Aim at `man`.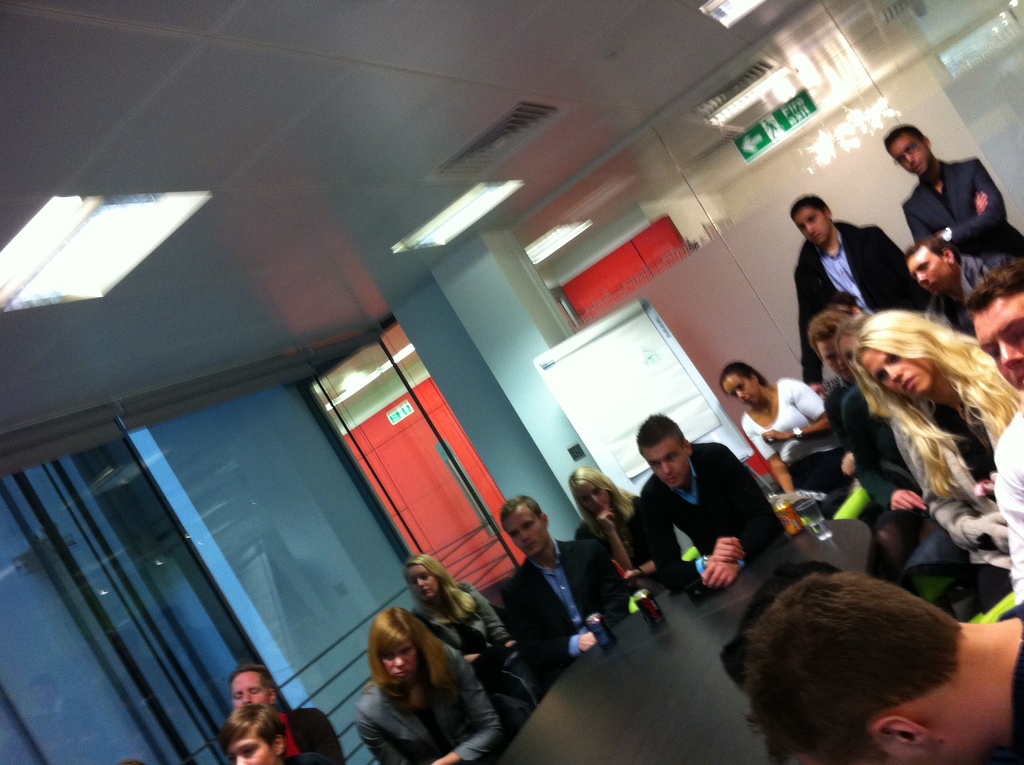
Aimed at {"left": 619, "top": 421, "right": 778, "bottom": 613}.
